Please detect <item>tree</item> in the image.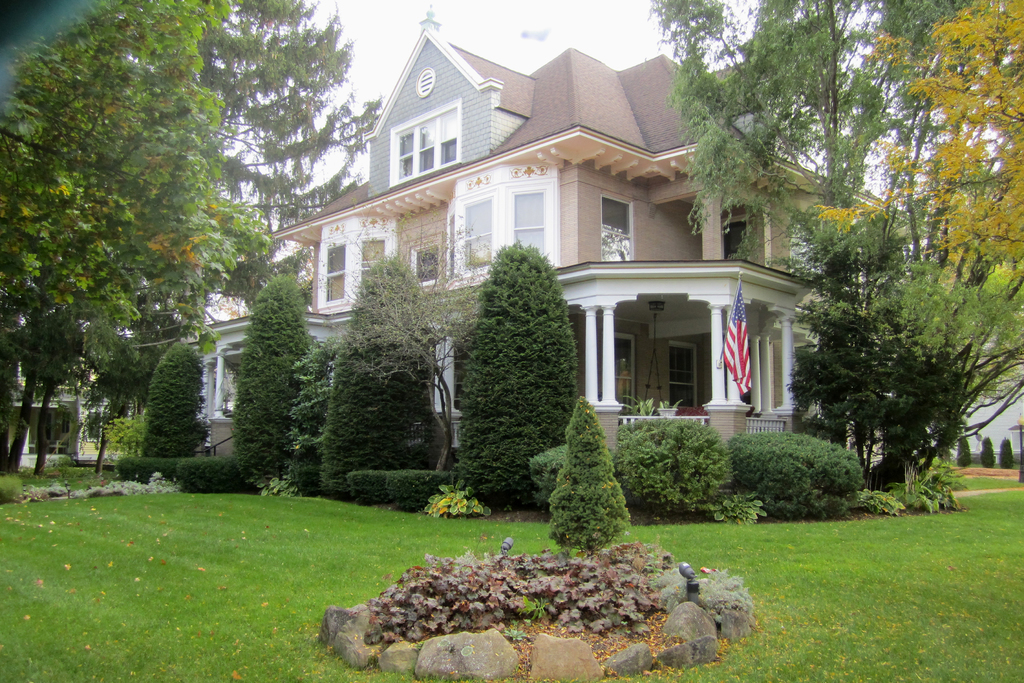
{"left": 242, "top": 265, "right": 368, "bottom": 495}.
